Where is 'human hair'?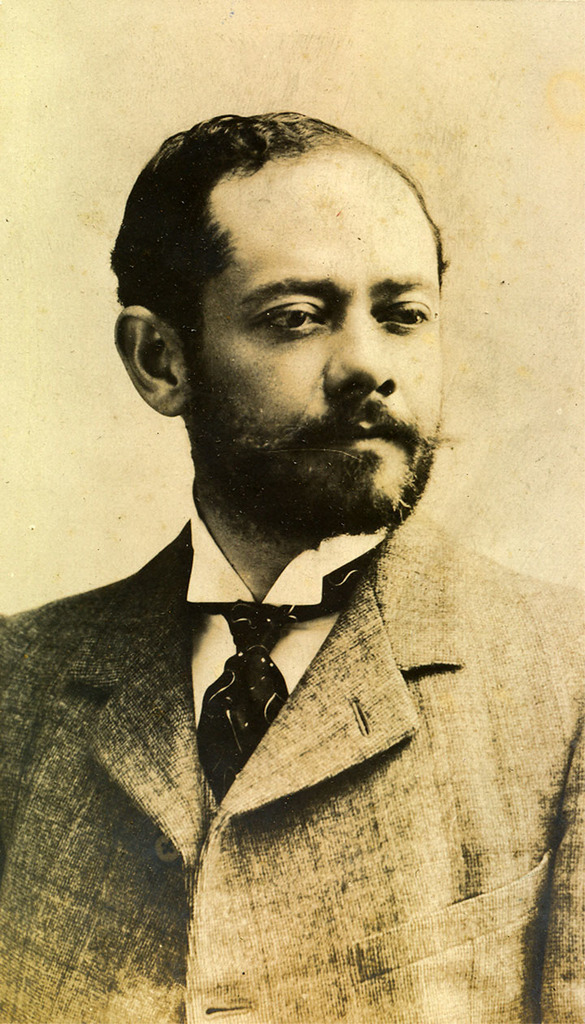
bbox(105, 110, 350, 356).
